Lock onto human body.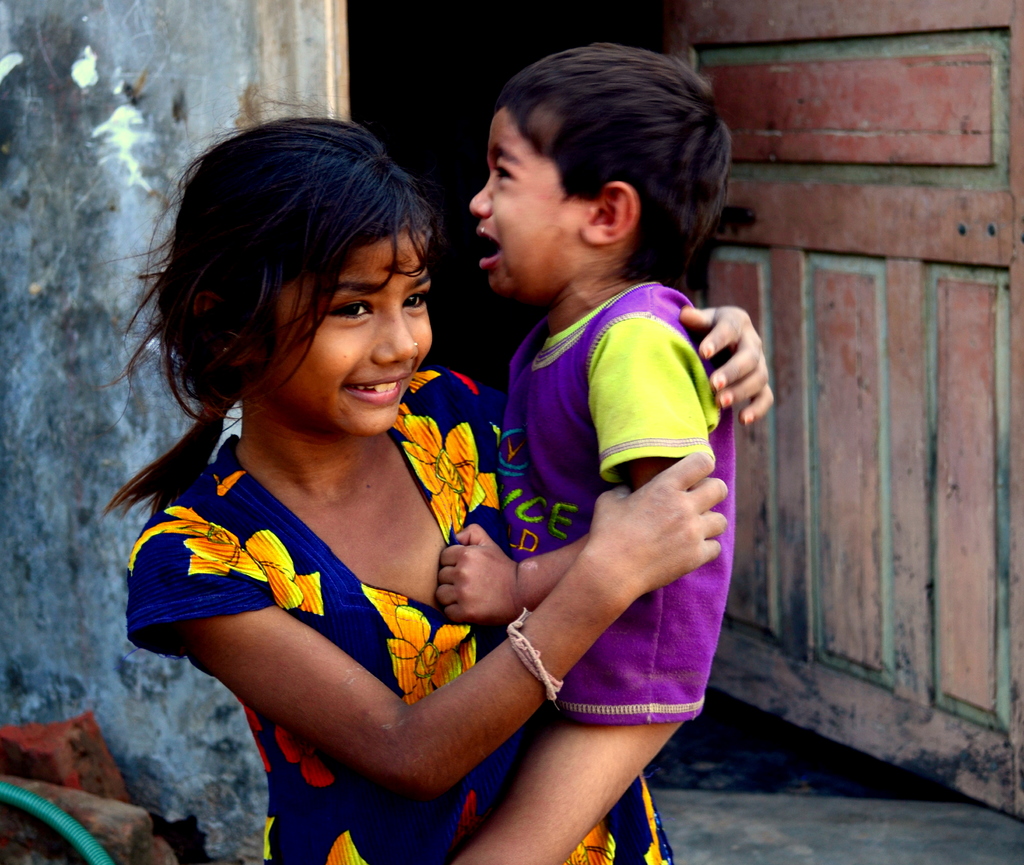
Locked: 81,60,781,864.
